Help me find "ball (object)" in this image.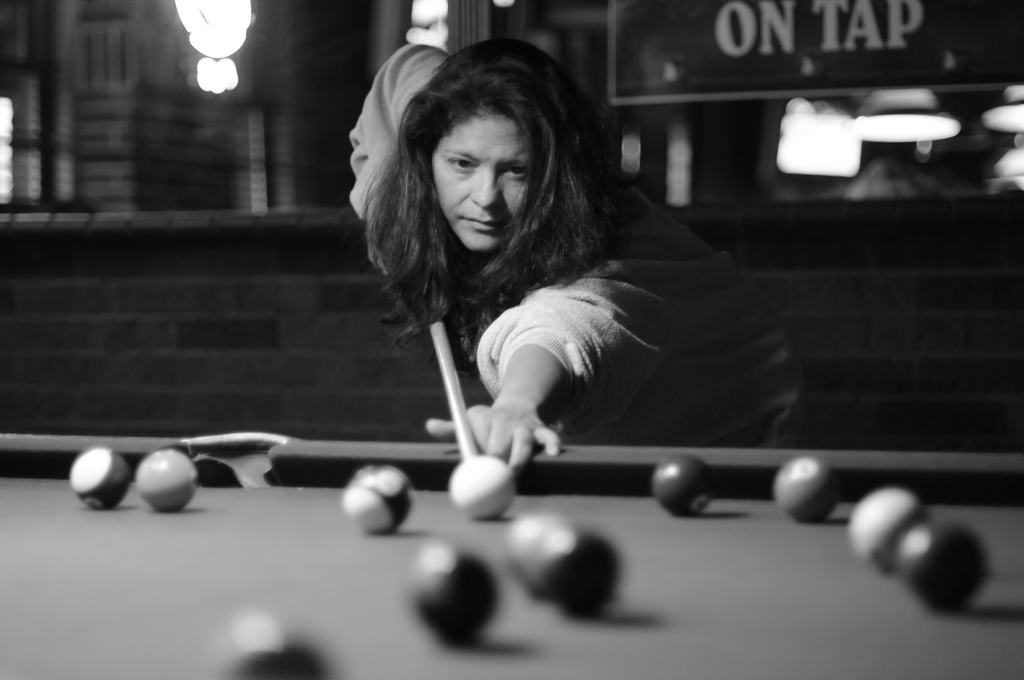
Found it: pyautogui.locateOnScreen(220, 610, 326, 679).
